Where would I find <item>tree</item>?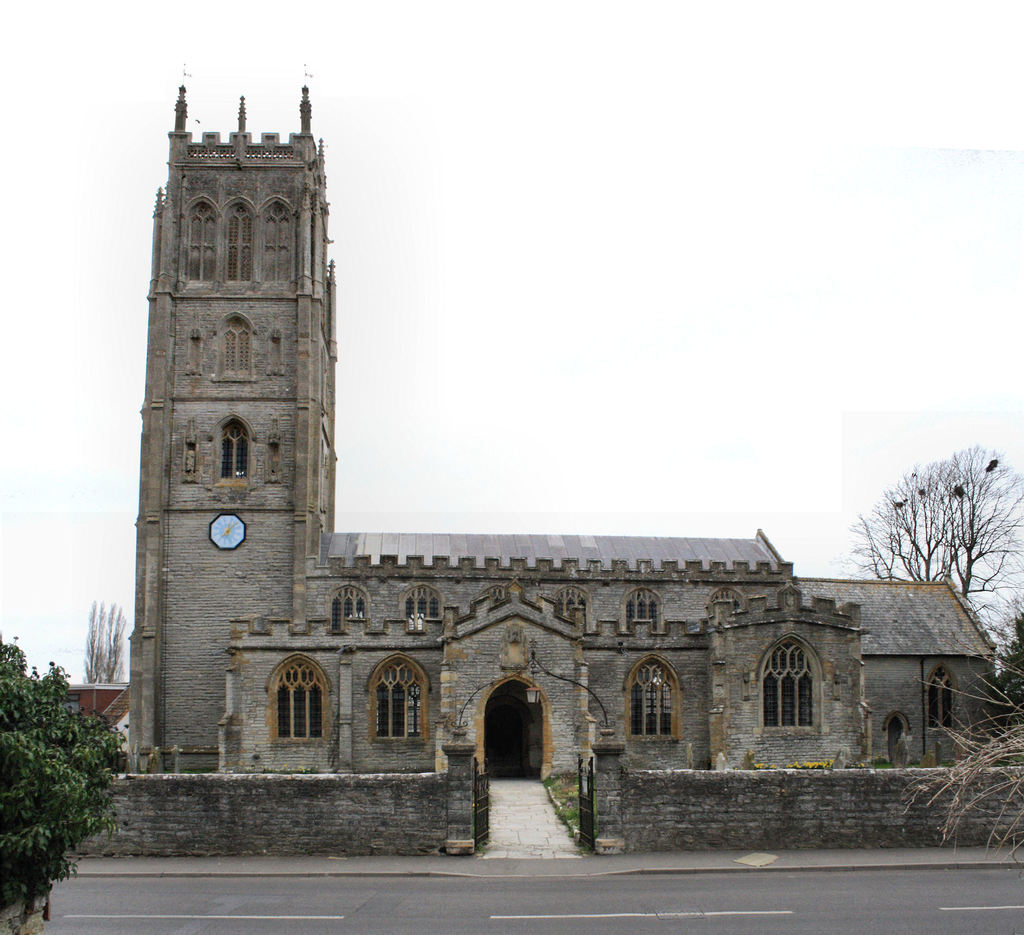
At 851 443 1023 590.
